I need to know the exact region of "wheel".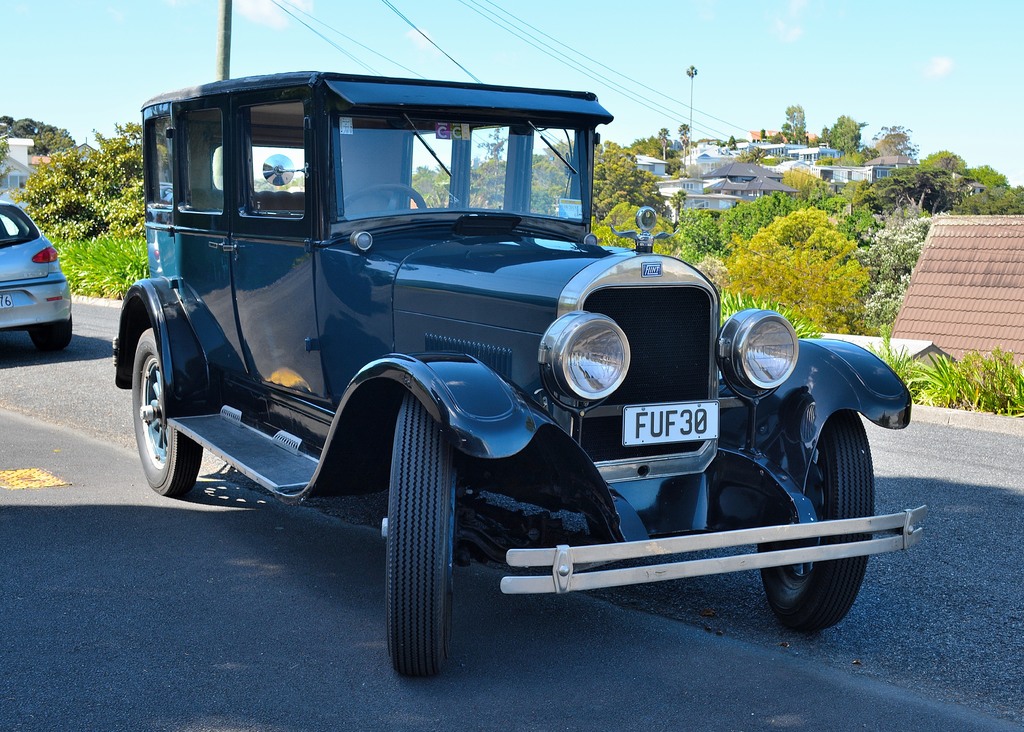
Region: Rect(127, 300, 220, 521).
